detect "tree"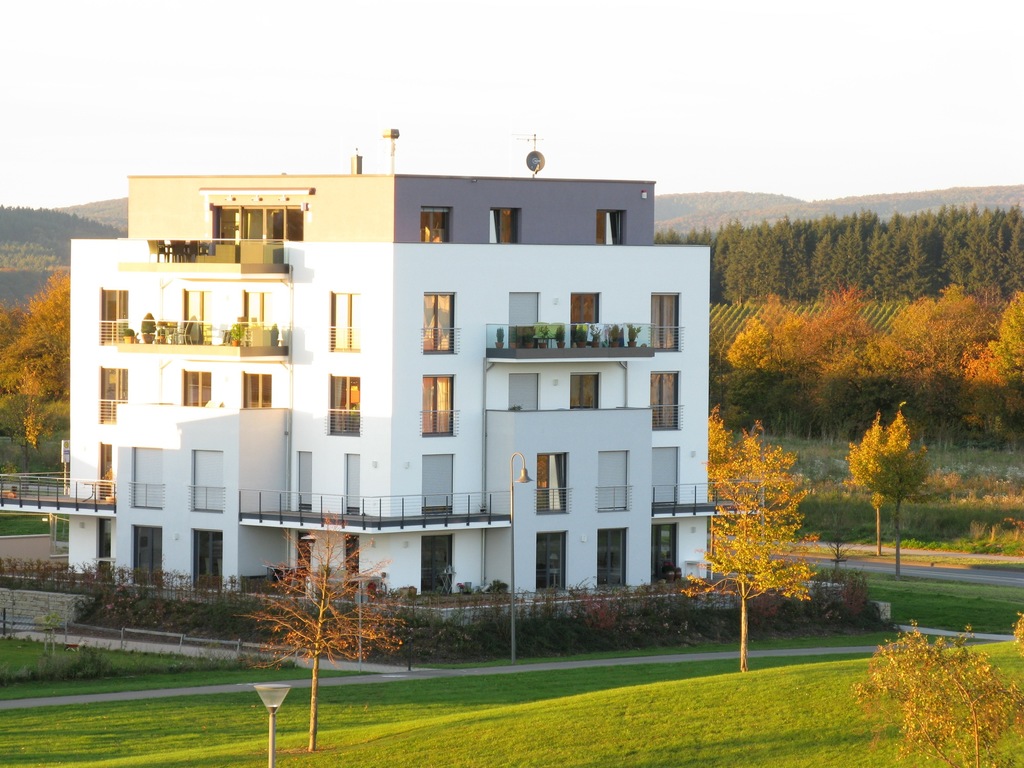
Rect(794, 287, 897, 440)
